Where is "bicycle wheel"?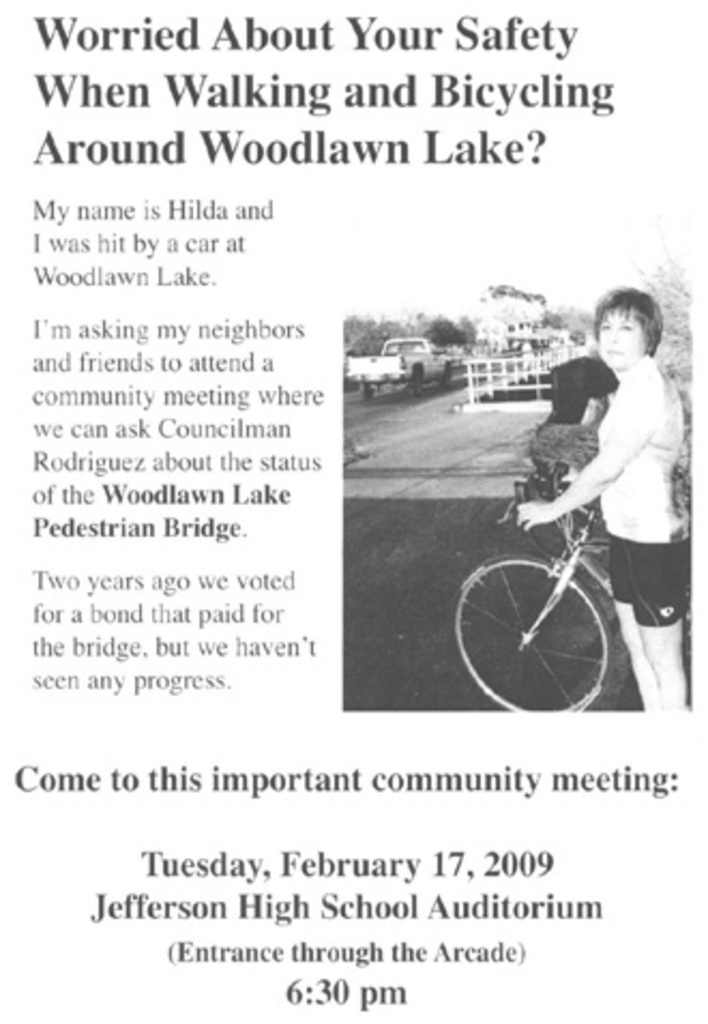
bbox=[468, 532, 637, 708].
